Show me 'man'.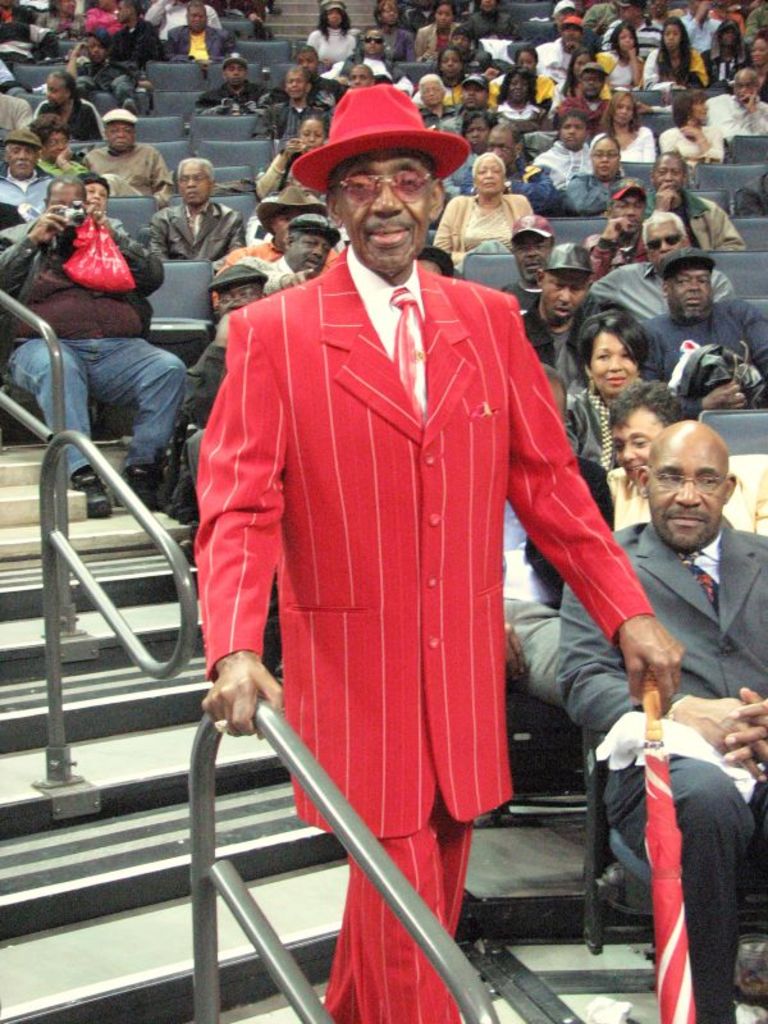
'man' is here: detection(170, 1, 234, 73).
